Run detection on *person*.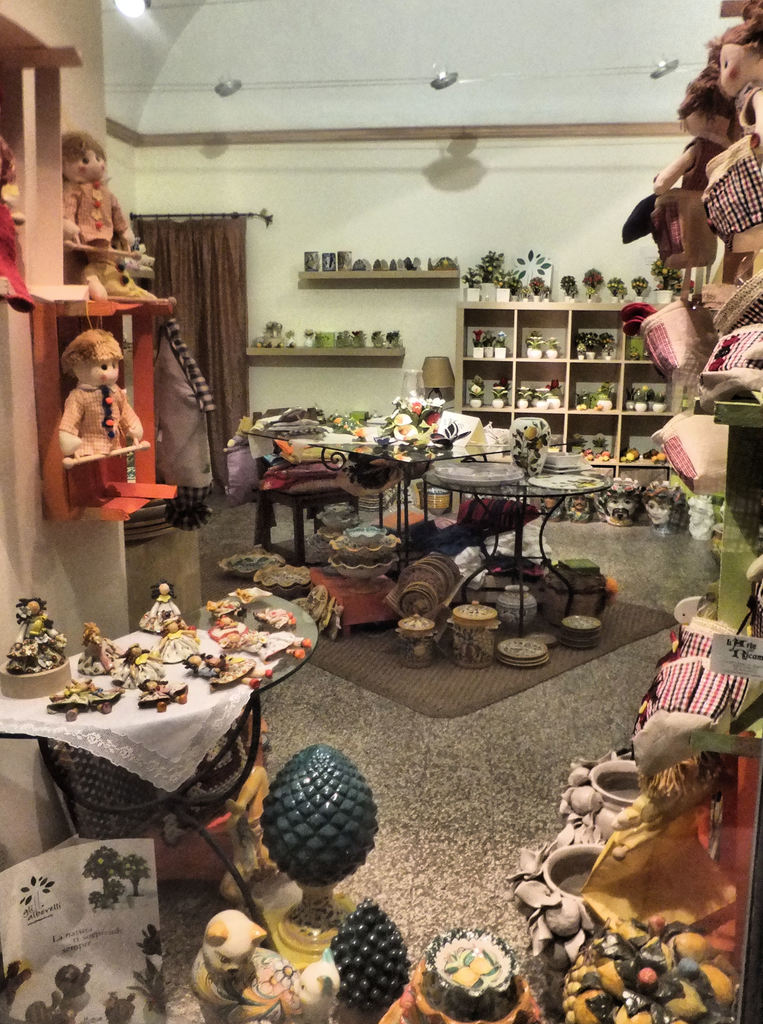
Result: 40,125,140,305.
